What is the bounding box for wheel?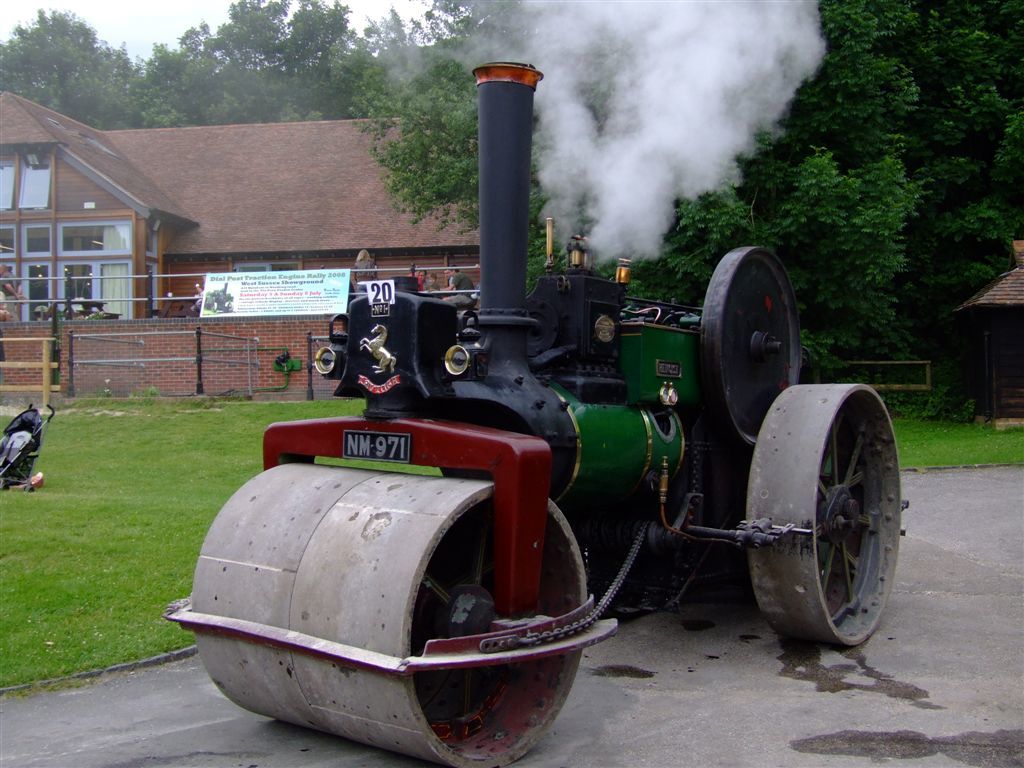
741, 370, 909, 648.
